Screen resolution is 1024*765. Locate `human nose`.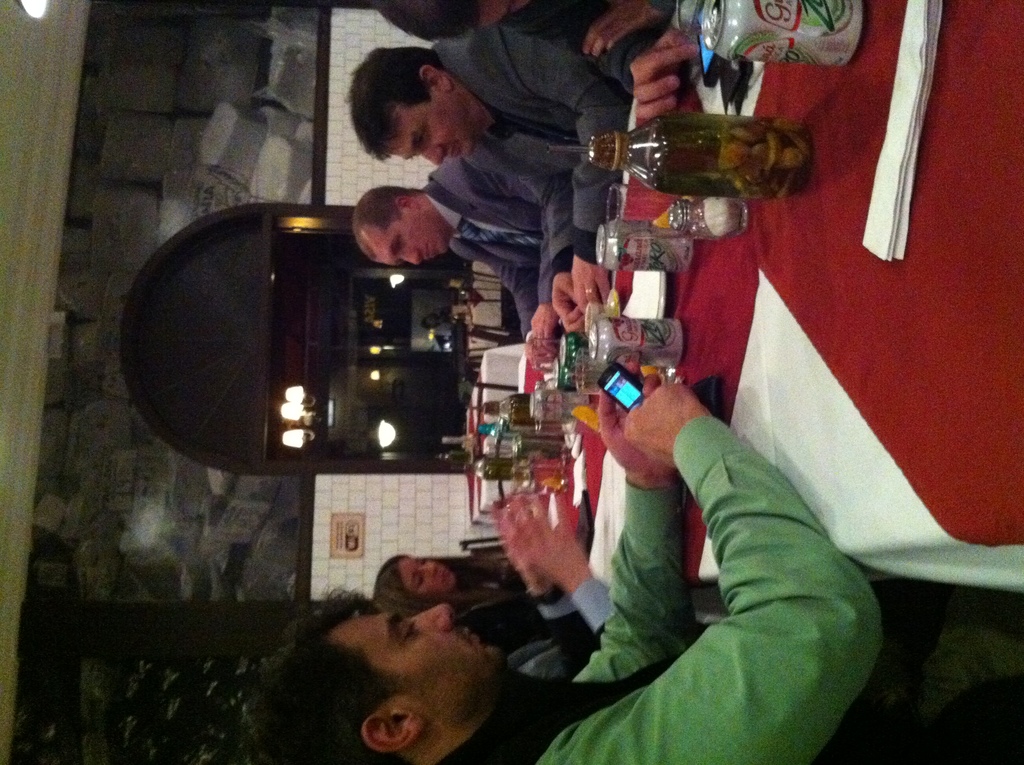
420 145 445 166.
